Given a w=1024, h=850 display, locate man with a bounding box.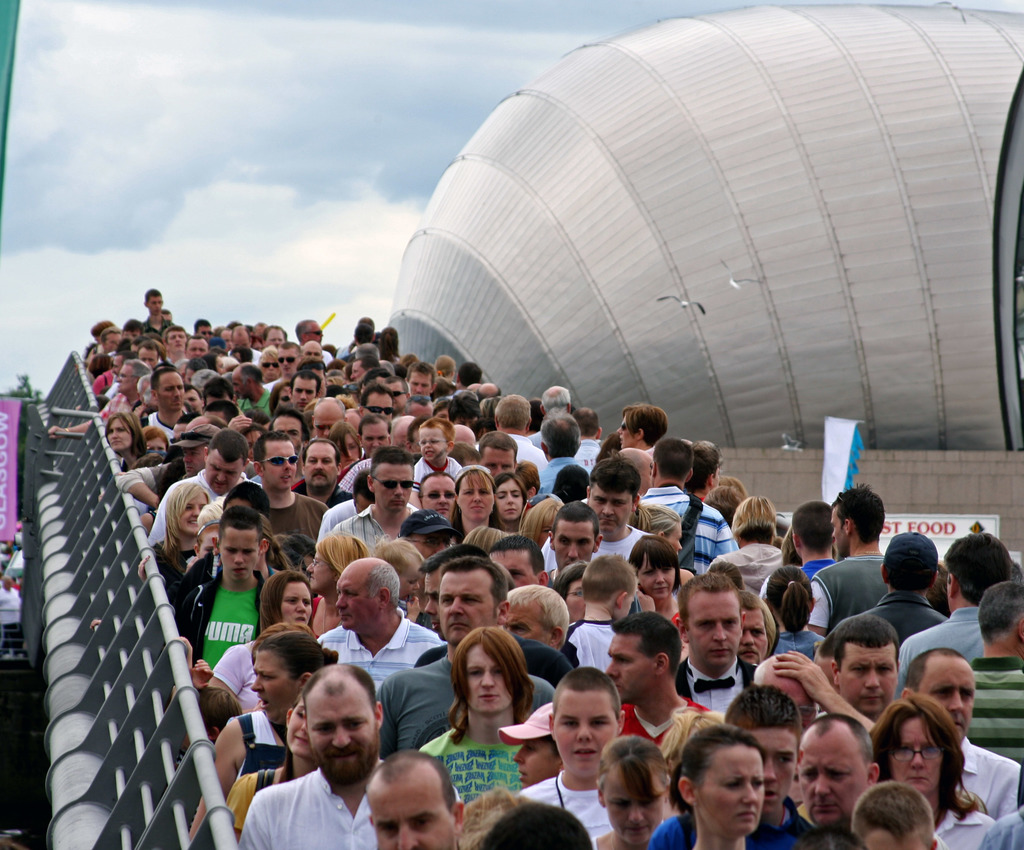
Located: bbox=[276, 410, 312, 445].
